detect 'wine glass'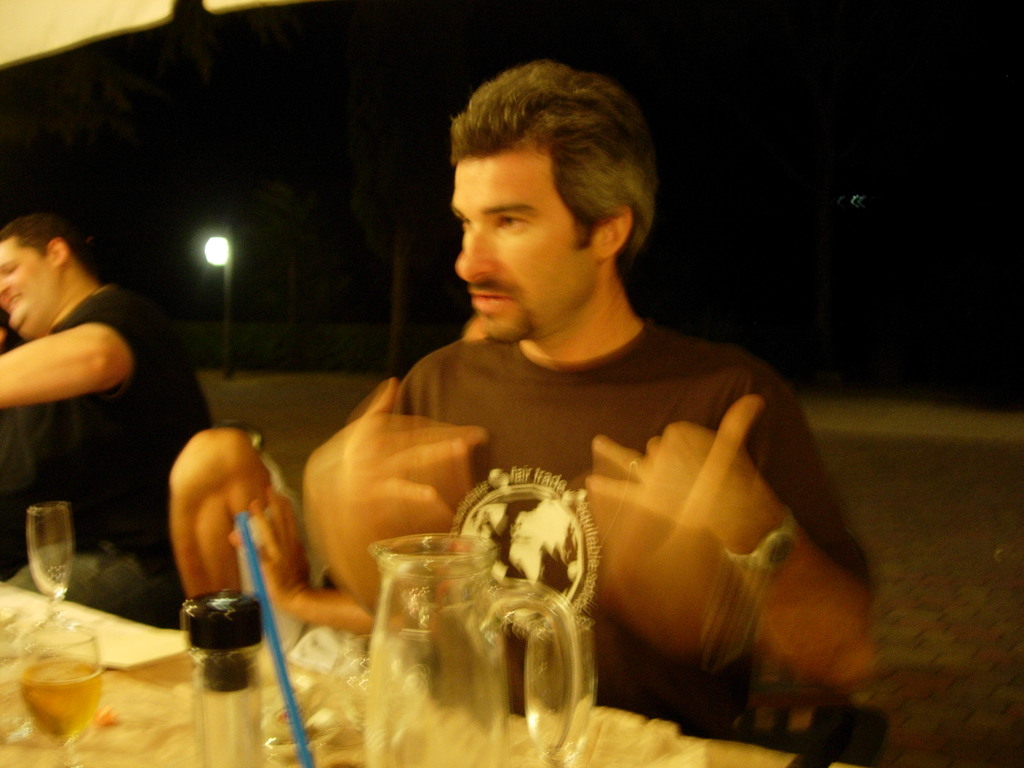
Rect(23, 618, 108, 767)
